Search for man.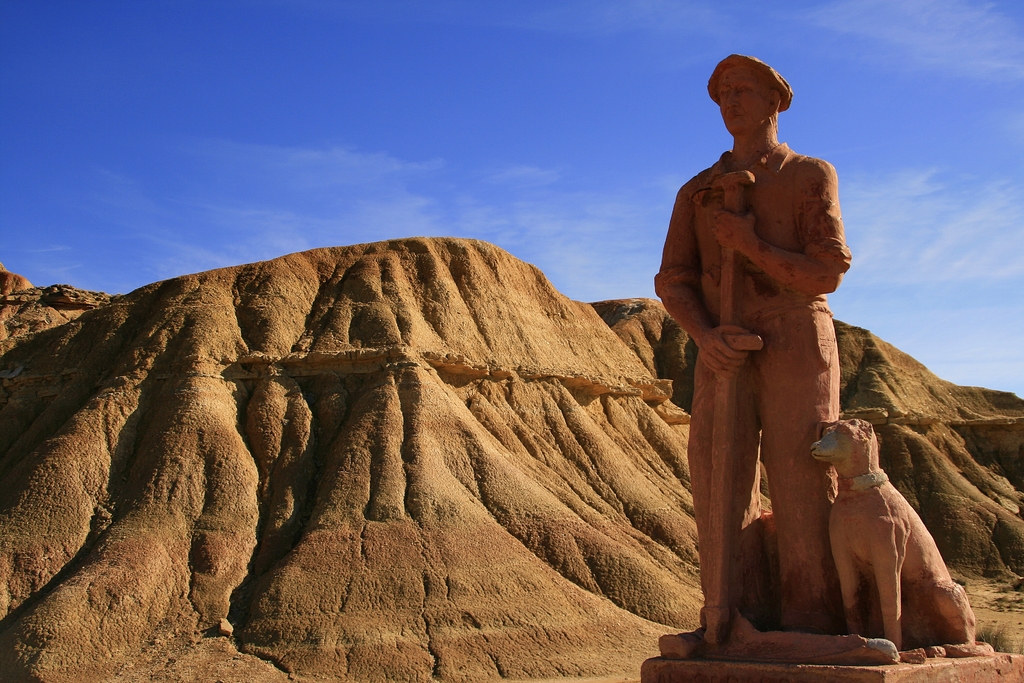
Found at (655, 55, 853, 661).
